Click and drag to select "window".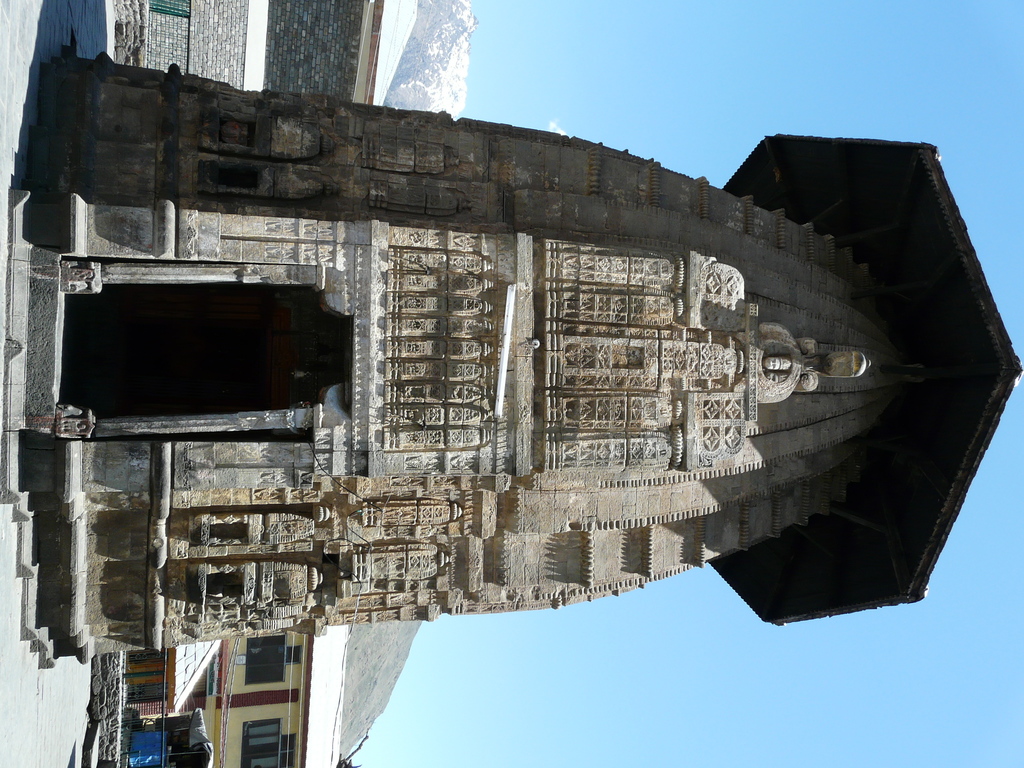
Selection: bbox(244, 632, 284, 686).
